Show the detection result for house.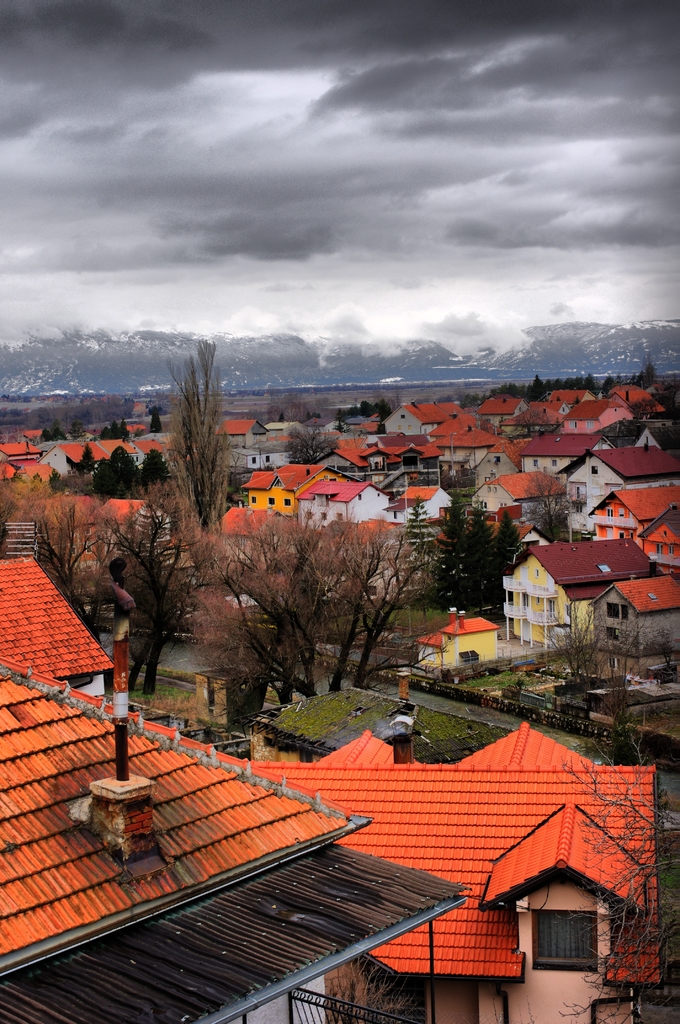
bbox=(562, 435, 676, 538).
